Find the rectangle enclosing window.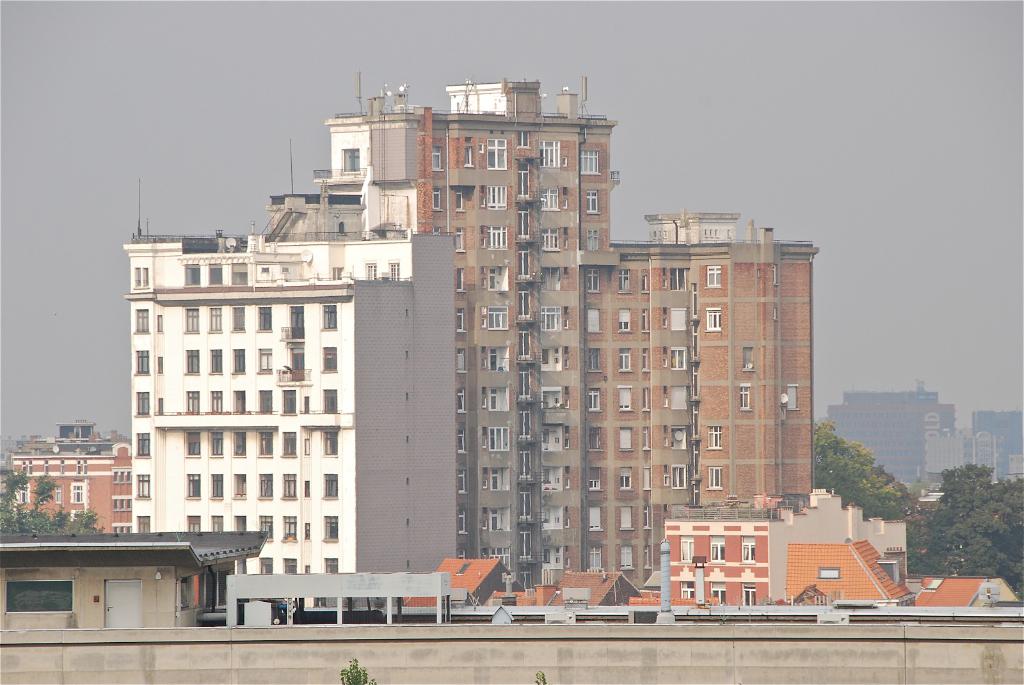
670 268 689 292.
